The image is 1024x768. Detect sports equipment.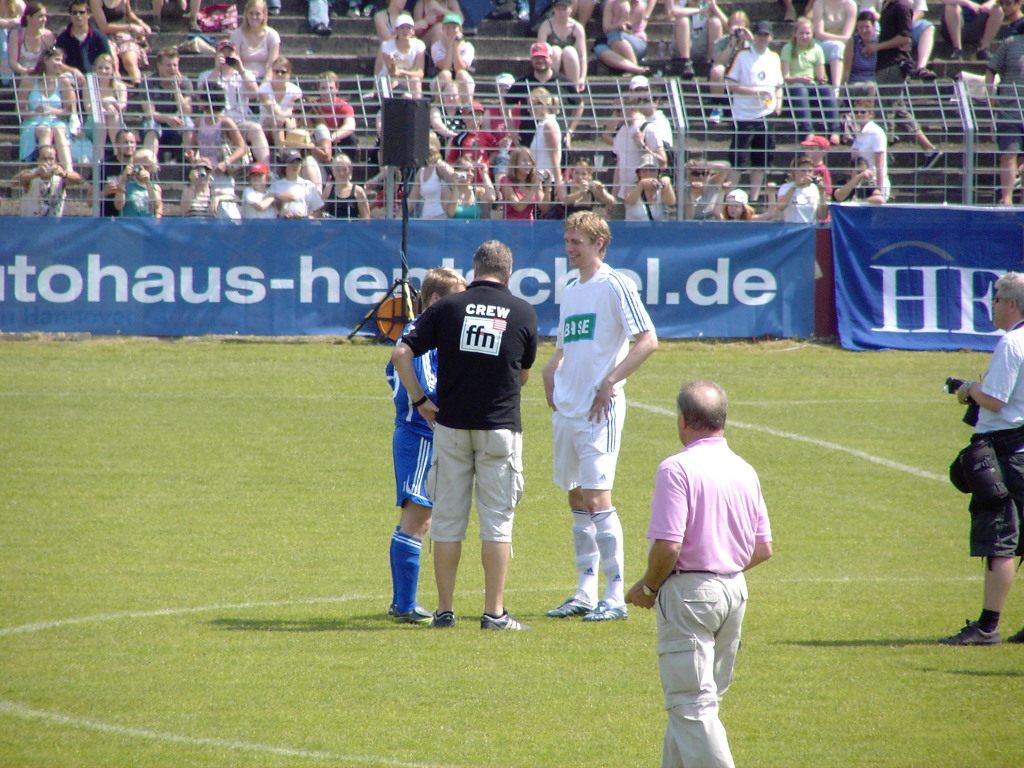
Detection: rect(392, 605, 437, 624).
